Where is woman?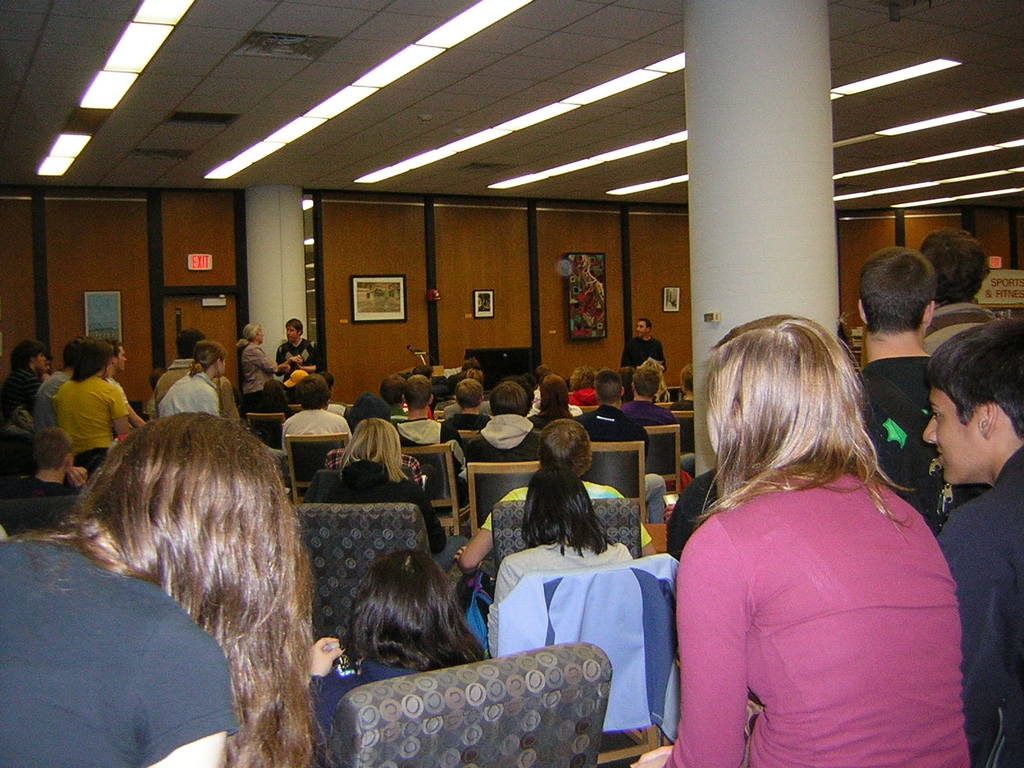
<box>308,548,488,765</box>.
